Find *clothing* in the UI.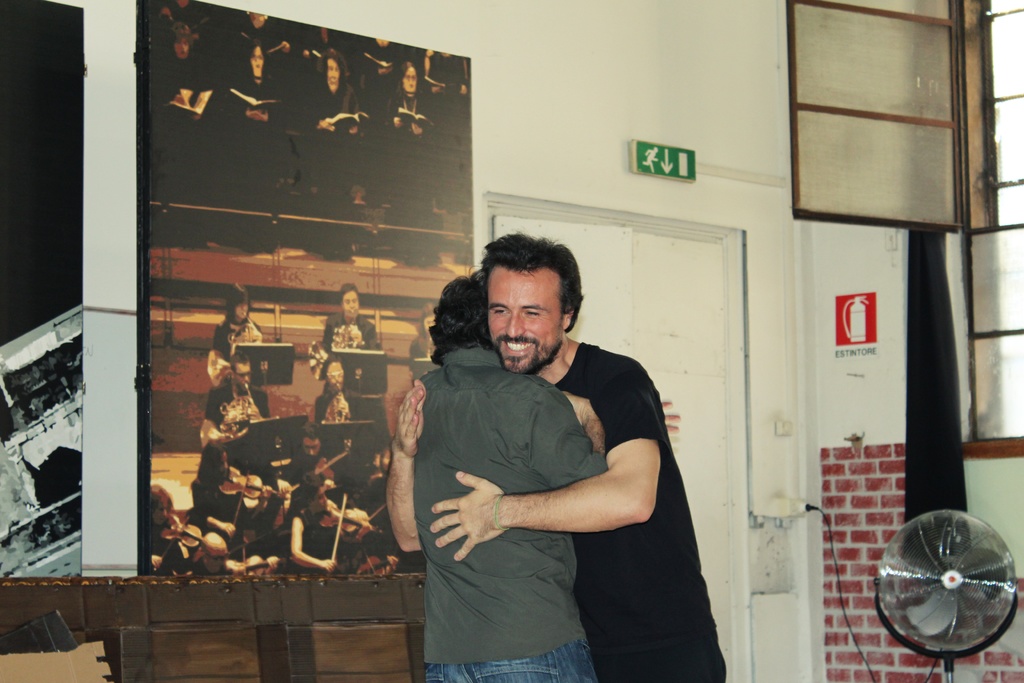
UI element at BBox(323, 314, 387, 352).
